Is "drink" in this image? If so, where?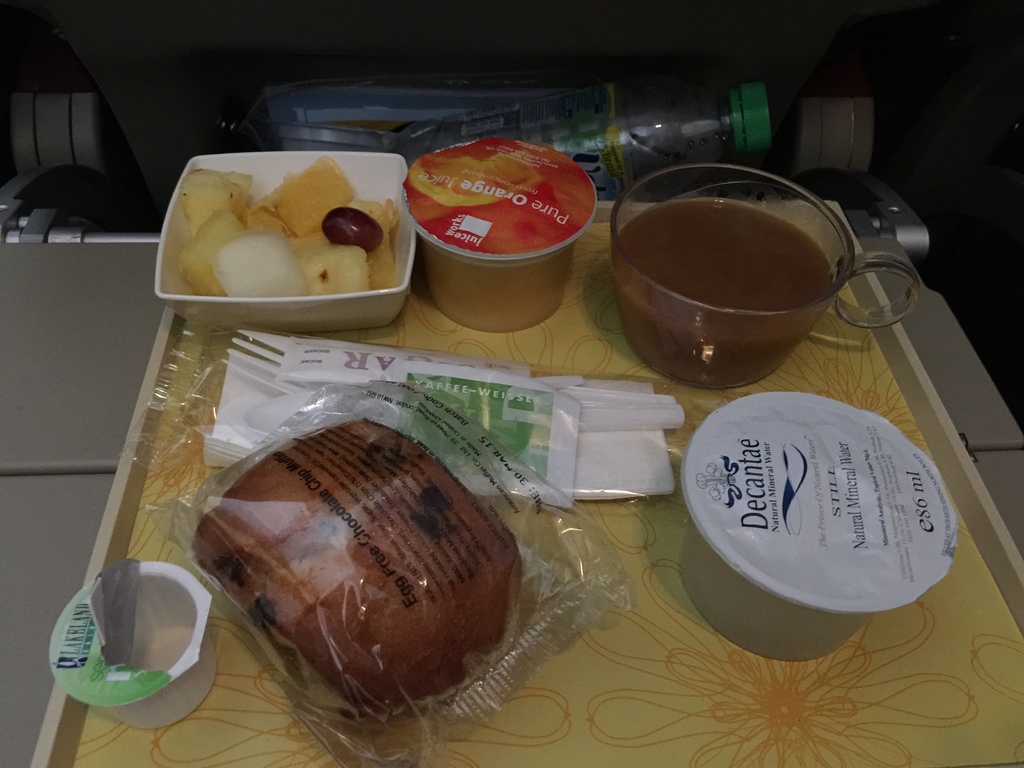
Yes, at (592, 172, 898, 403).
